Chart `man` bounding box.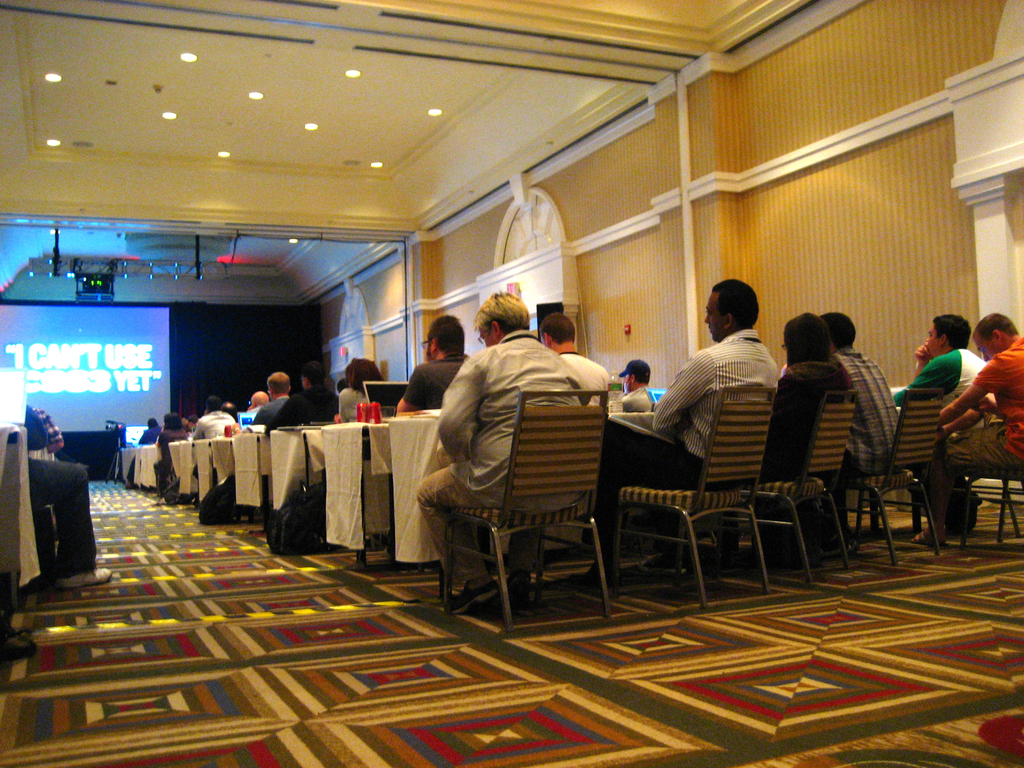
Charted: [252, 368, 296, 426].
